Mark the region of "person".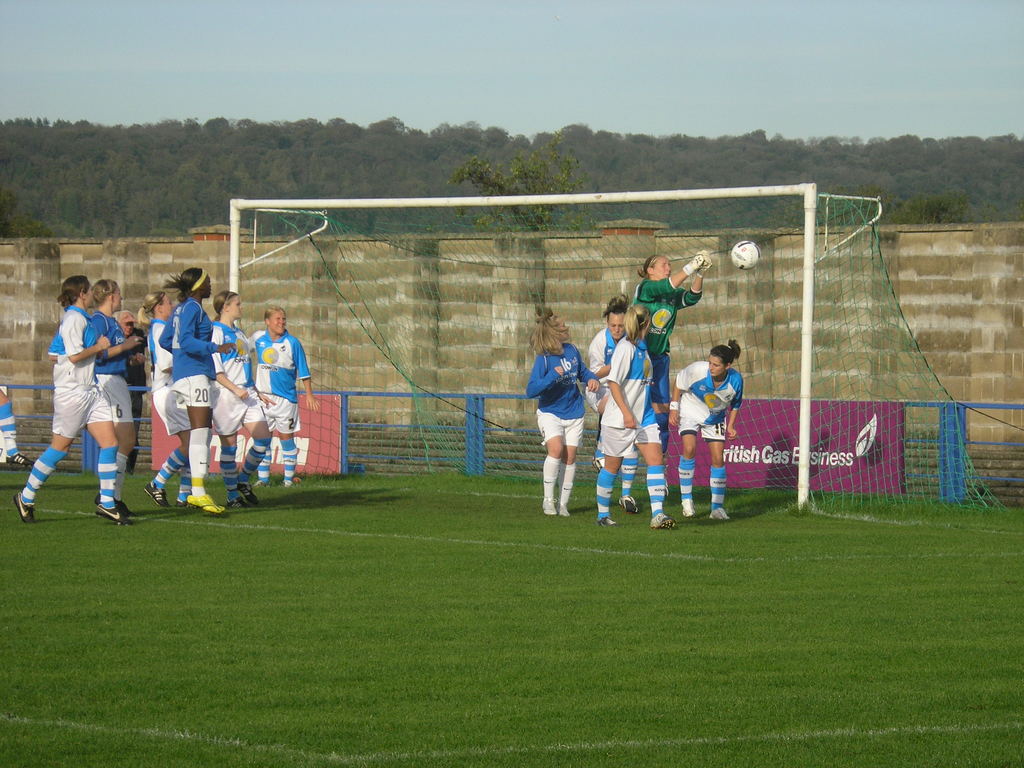
Region: [632,250,717,496].
